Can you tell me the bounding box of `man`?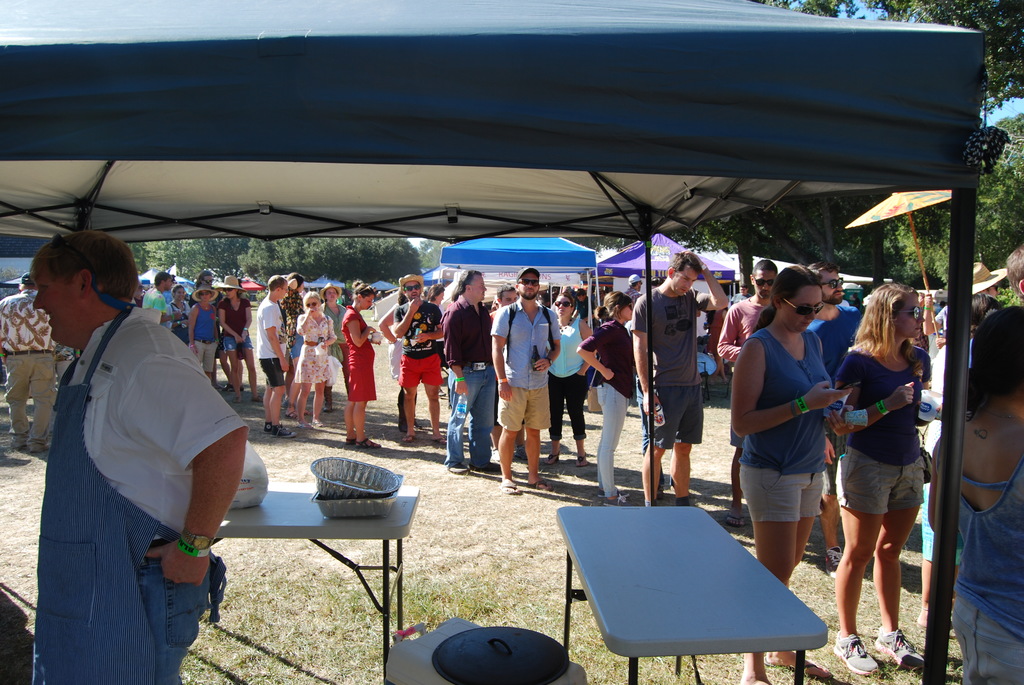
locate(255, 274, 300, 439).
